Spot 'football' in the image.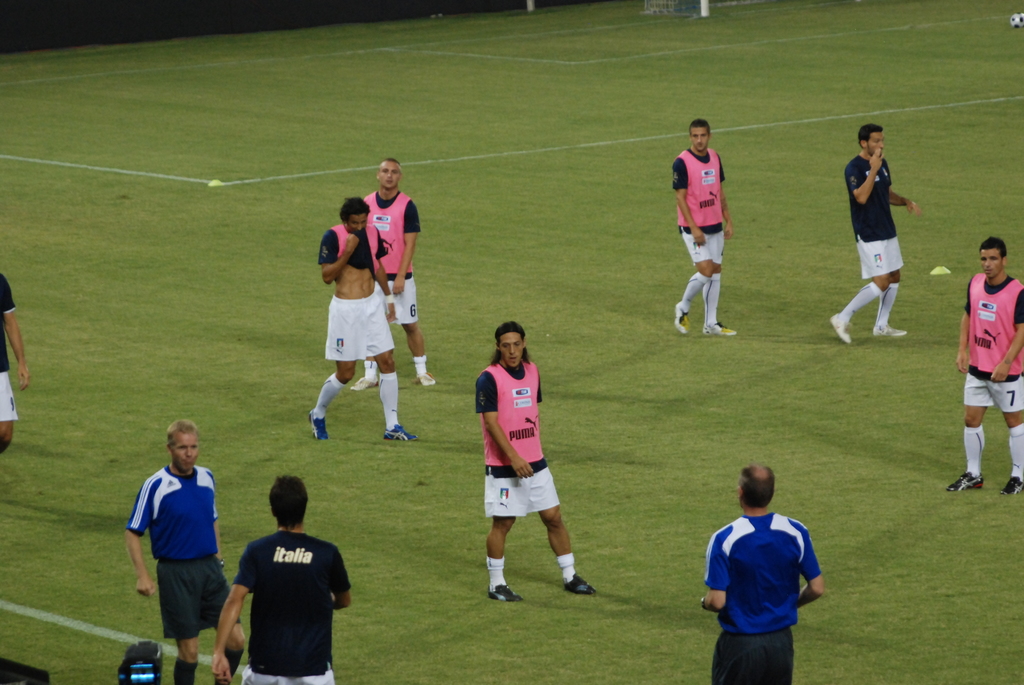
'football' found at bbox(1011, 13, 1023, 29).
